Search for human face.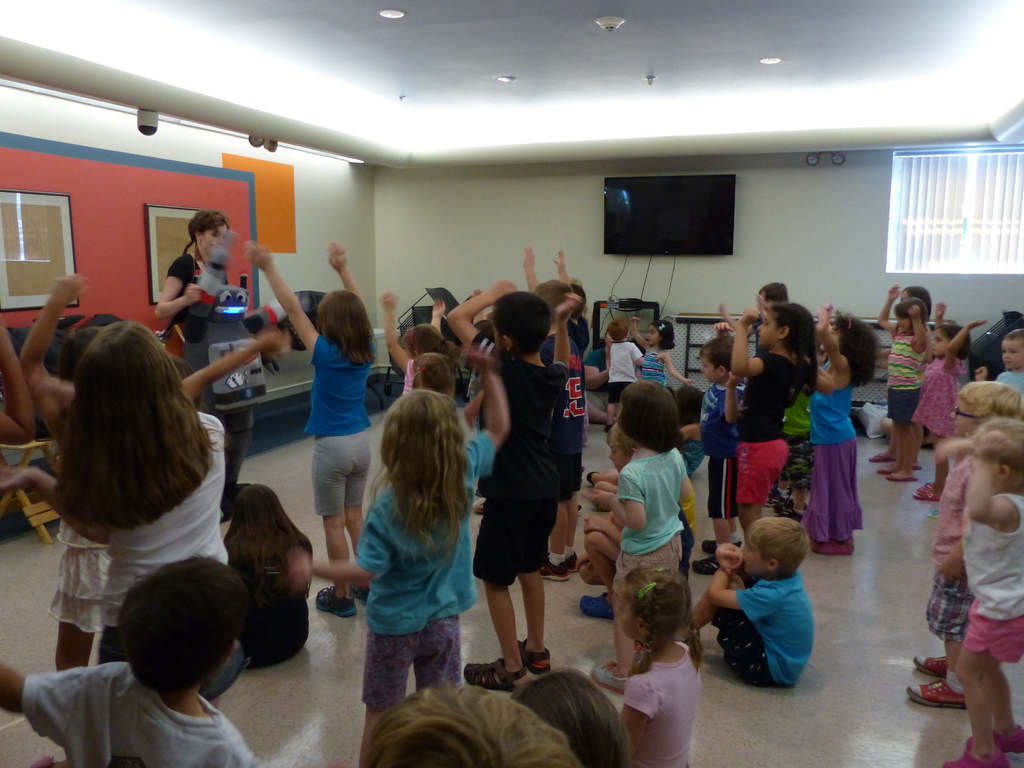
Found at <bbox>932, 330, 950, 356</bbox>.
